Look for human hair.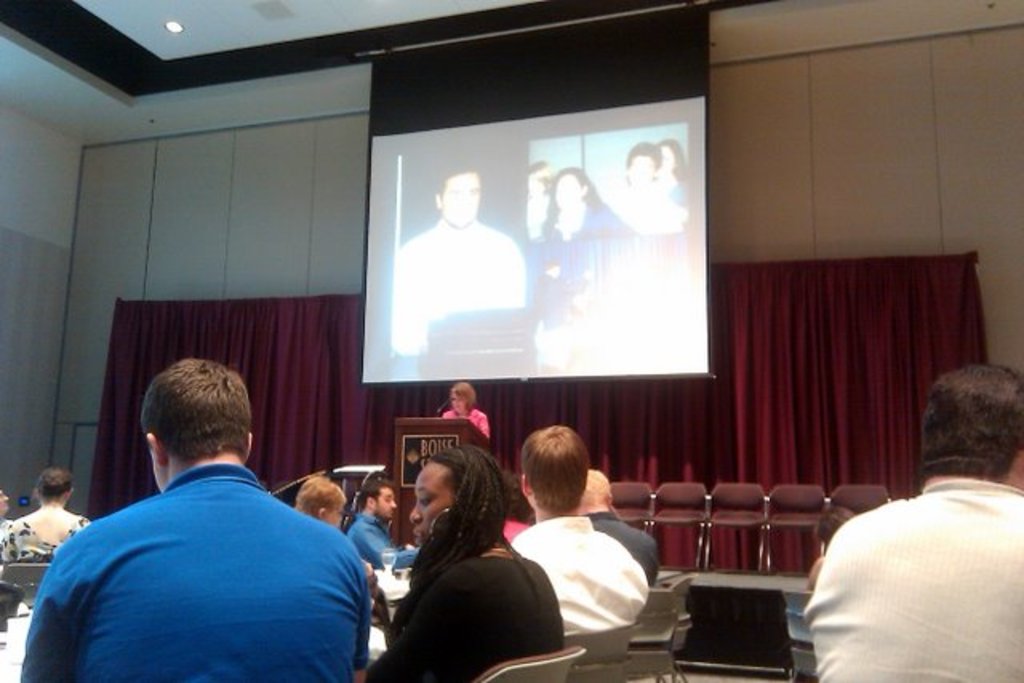
Found: <region>917, 361, 1022, 481</region>.
